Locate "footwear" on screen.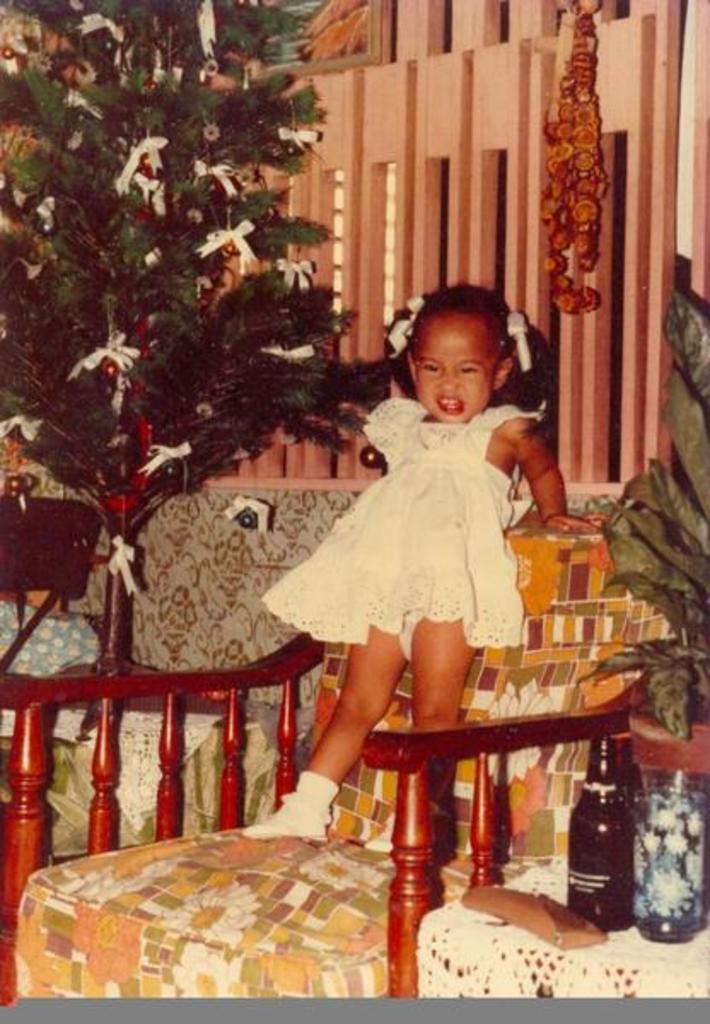
On screen at x1=249 y1=792 x2=321 y2=835.
